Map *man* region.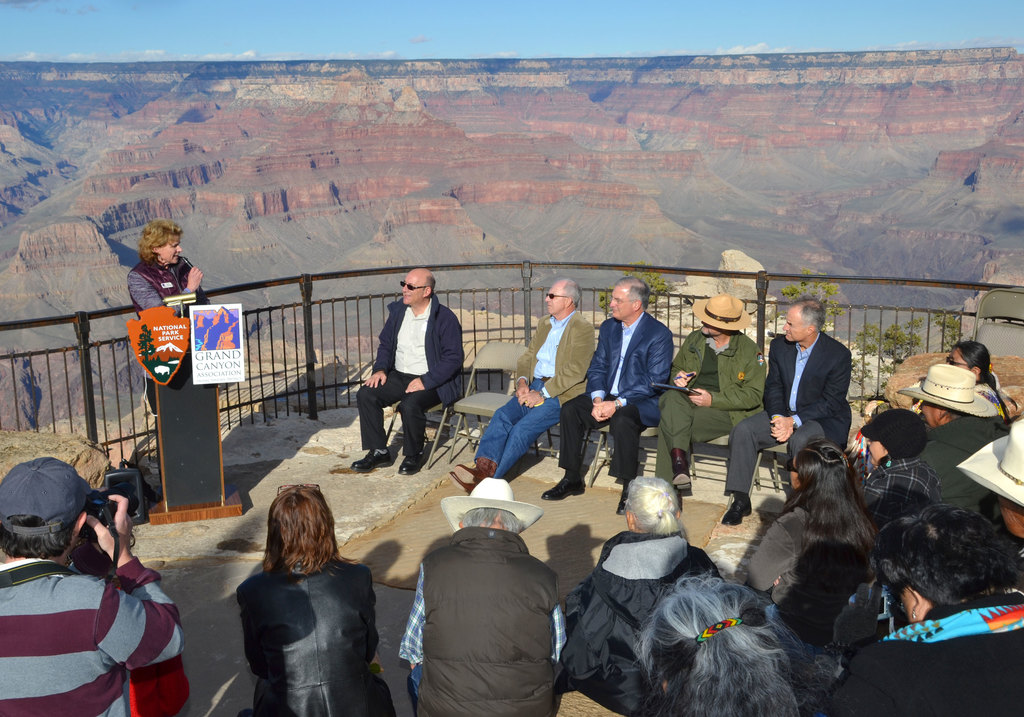
Mapped to (821, 503, 1023, 713).
